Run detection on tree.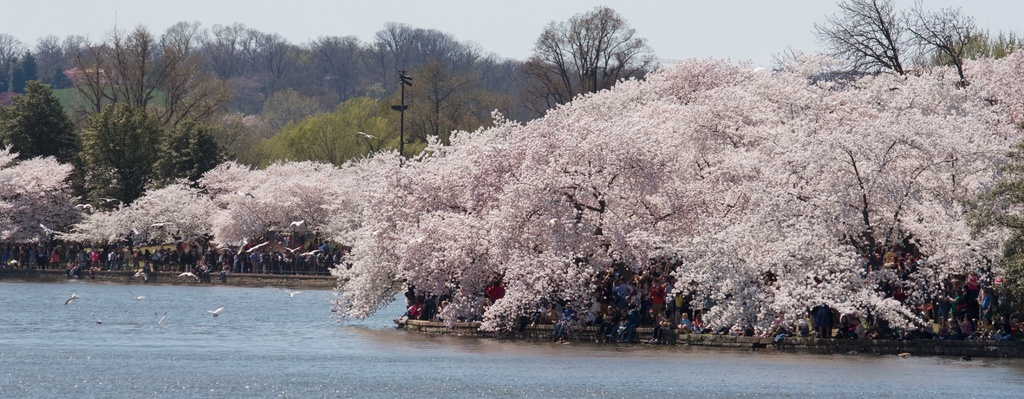
Result: box(520, 4, 659, 108).
